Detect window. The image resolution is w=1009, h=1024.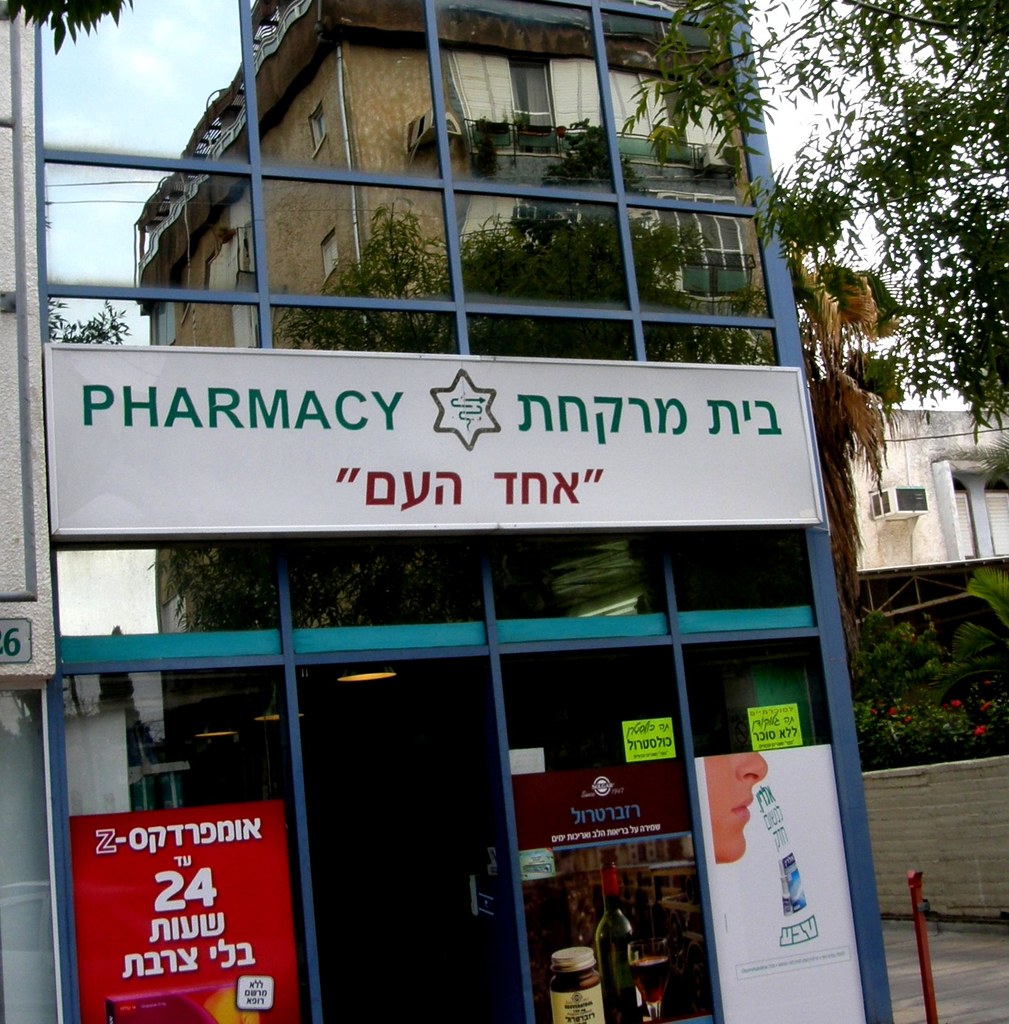
650,198,754,298.
